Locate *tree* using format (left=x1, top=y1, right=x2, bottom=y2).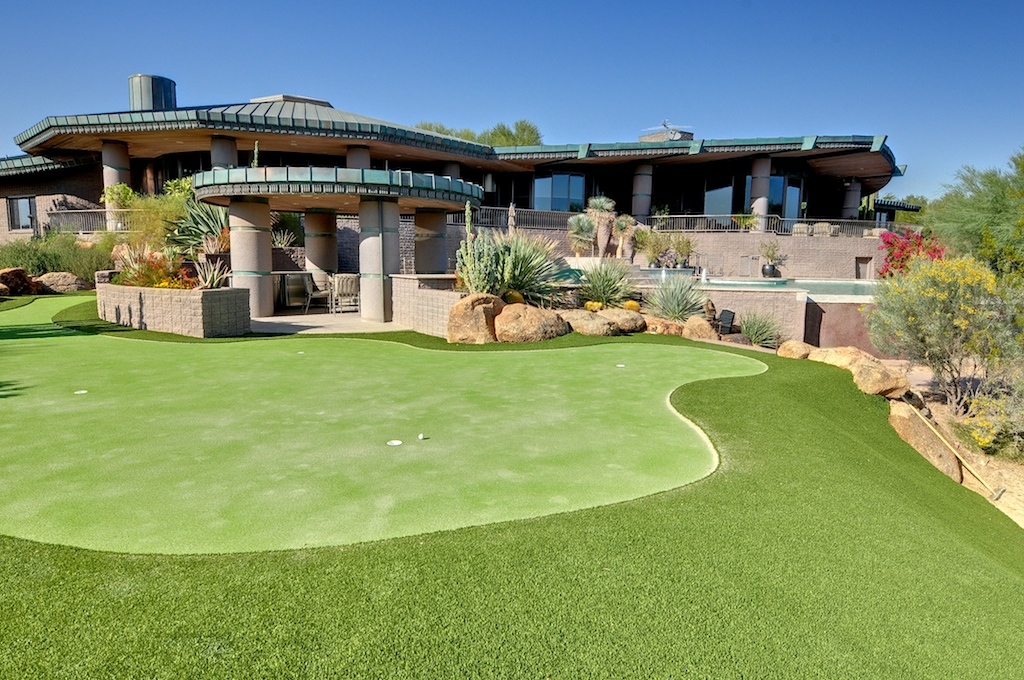
(left=409, top=120, right=546, bottom=148).
